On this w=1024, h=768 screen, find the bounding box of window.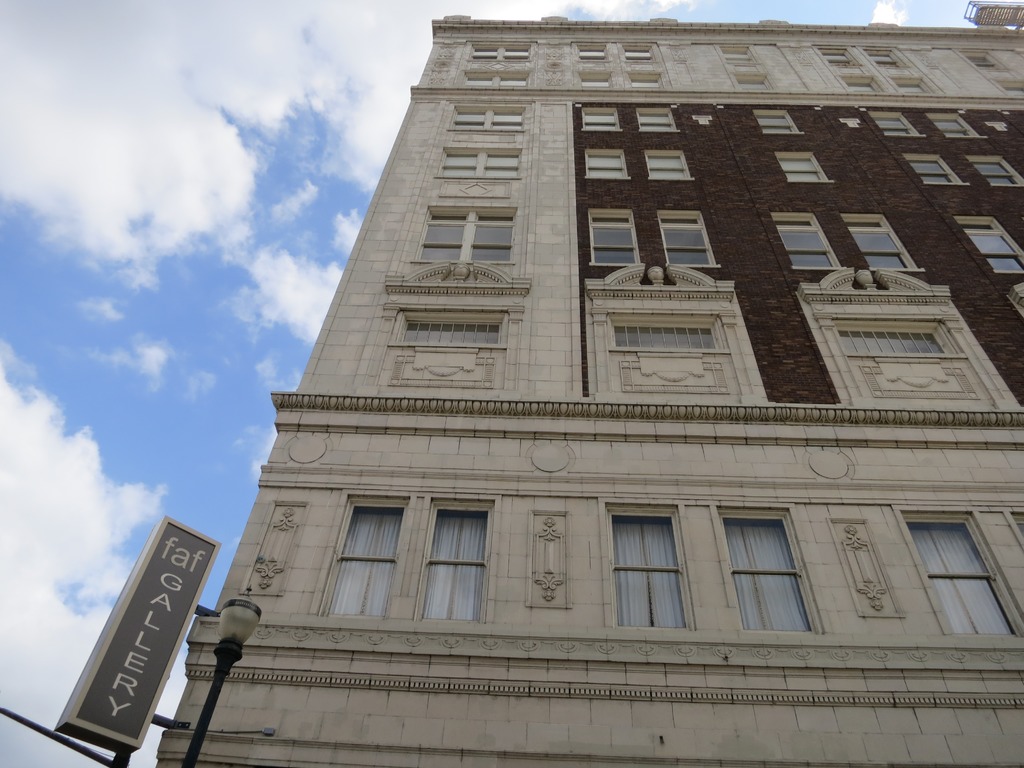
Bounding box: BBox(772, 151, 833, 184).
